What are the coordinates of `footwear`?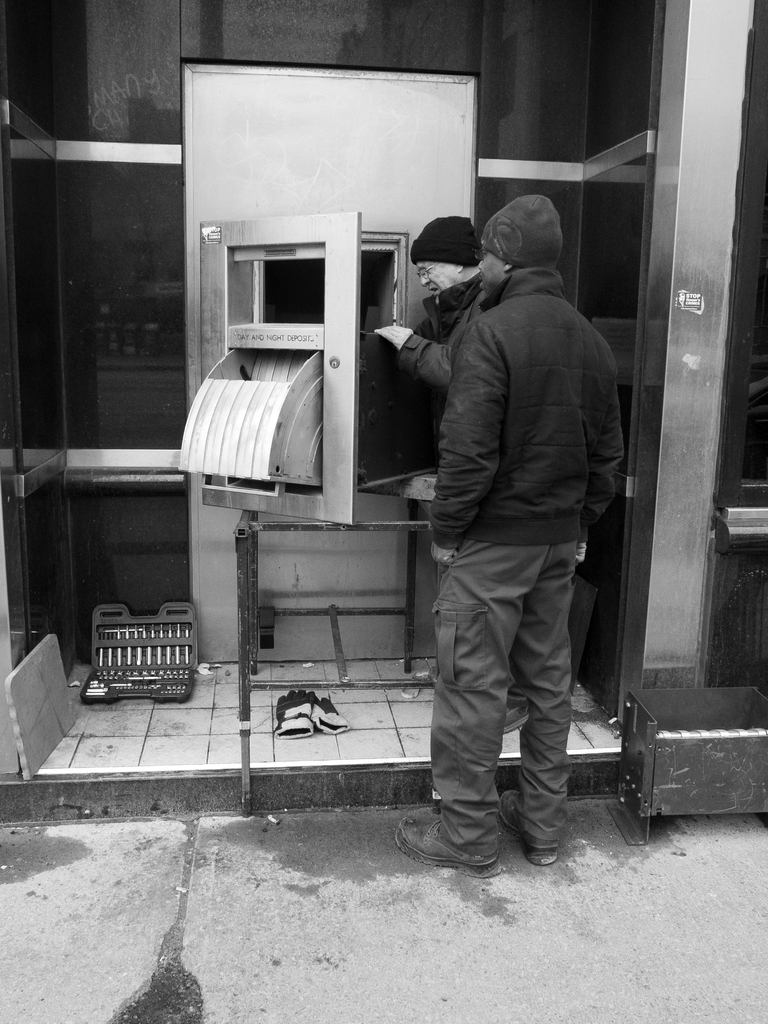
{"left": 506, "top": 705, "right": 532, "bottom": 739}.
